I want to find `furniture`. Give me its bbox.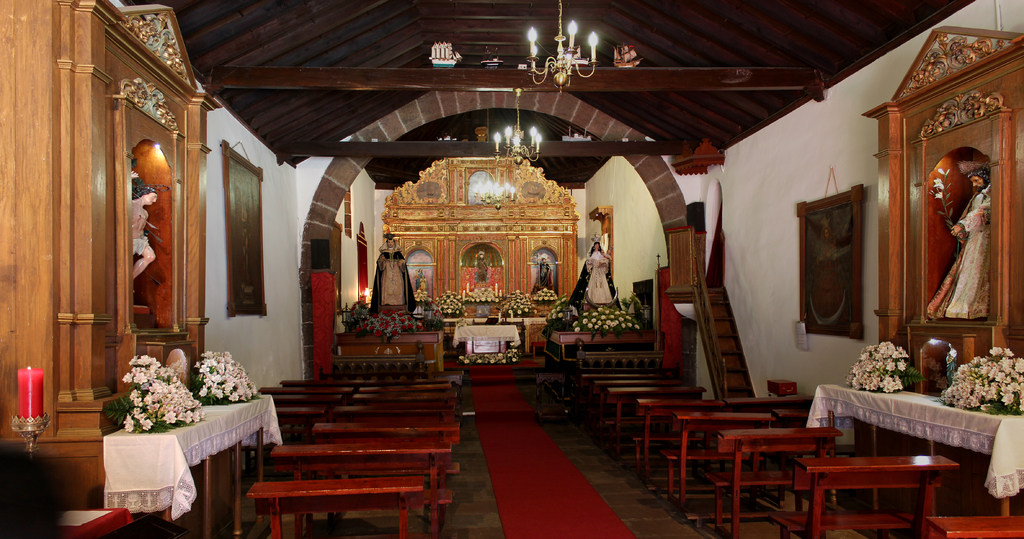
detection(100, 392, 271, 538).
